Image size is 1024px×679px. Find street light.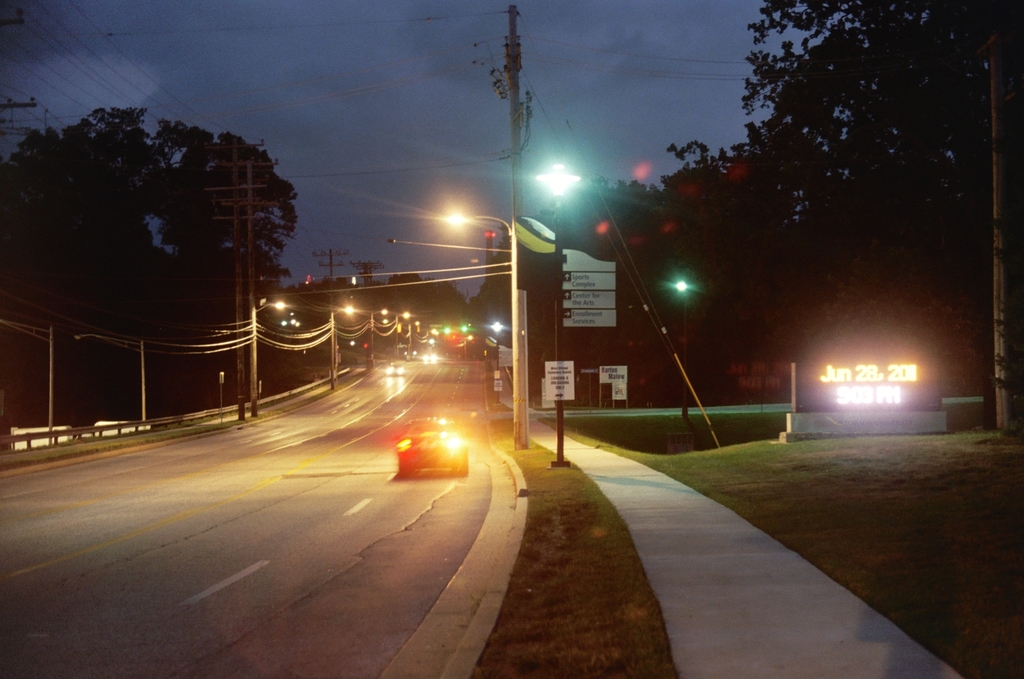
bbox(310, 251, 359, 381).
